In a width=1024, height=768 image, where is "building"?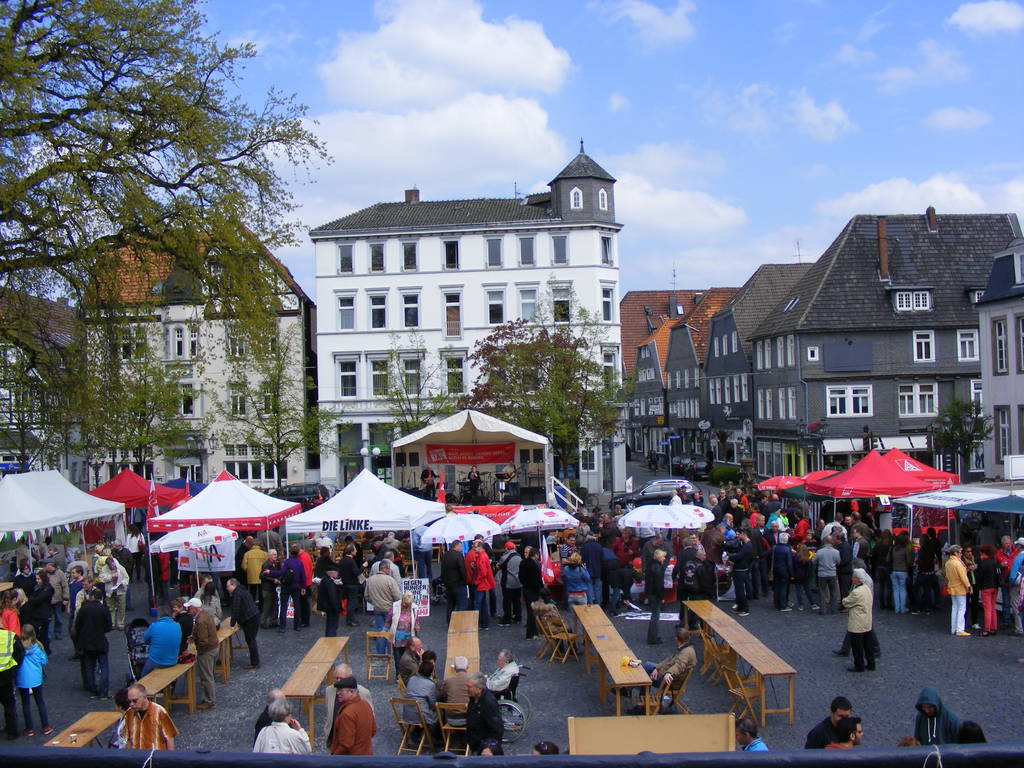
left=79, top=217, right=316, bottom=493.
